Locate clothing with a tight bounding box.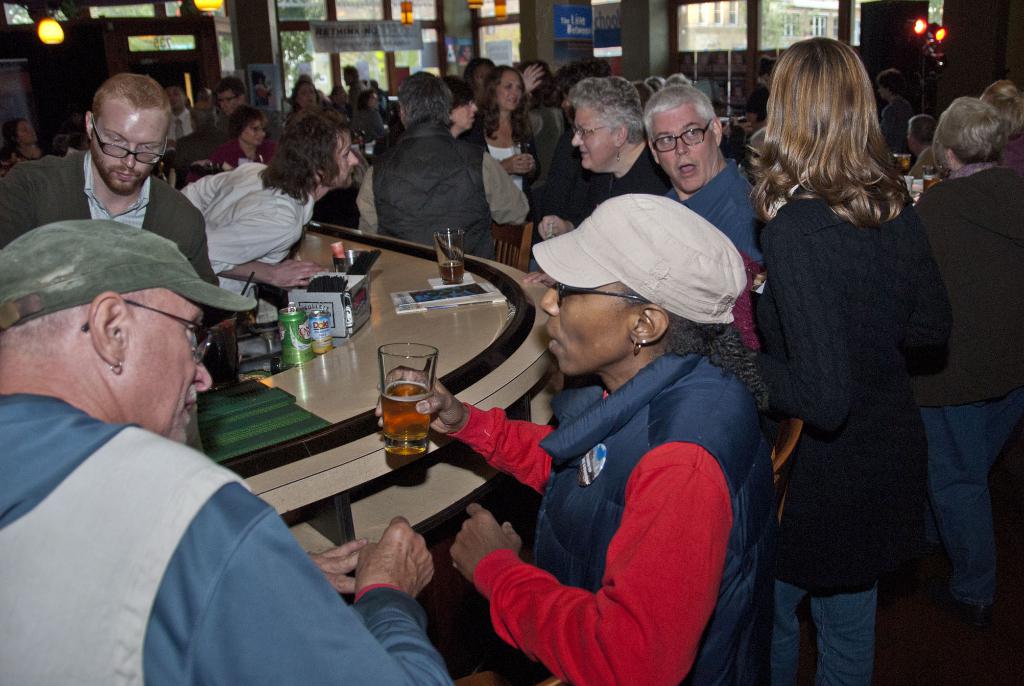
[left=925, top=170, right=1023, bottom=587].
